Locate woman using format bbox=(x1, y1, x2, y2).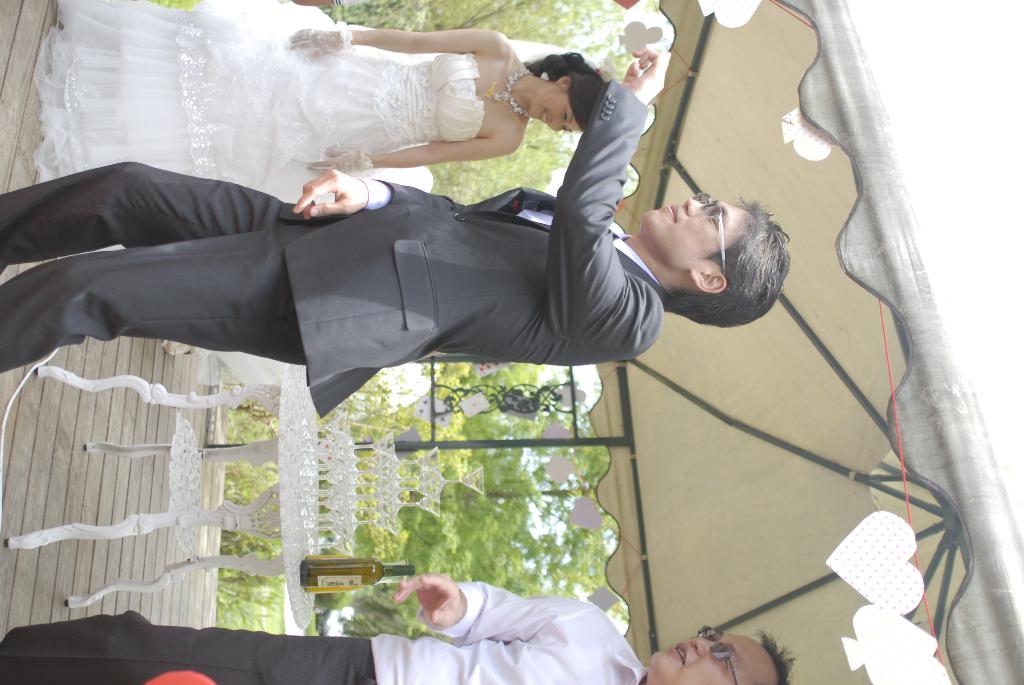
bbox=(70, 8, 628, 225).
